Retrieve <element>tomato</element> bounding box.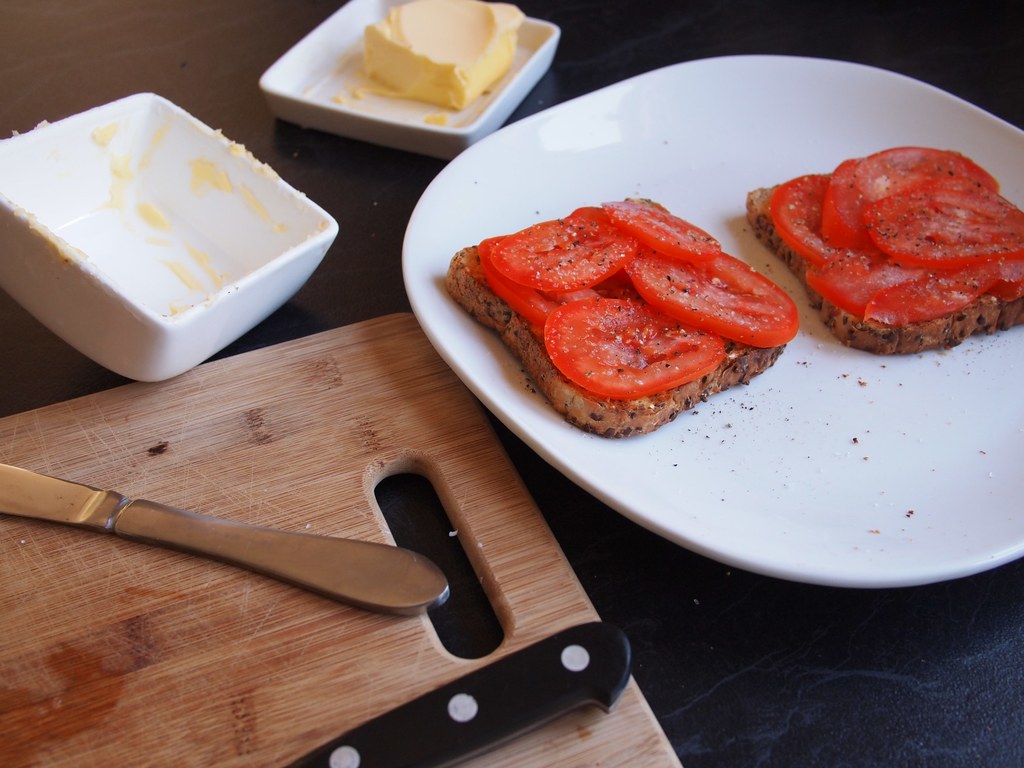
Bounding box: box(863, 181, 1023, 288).
